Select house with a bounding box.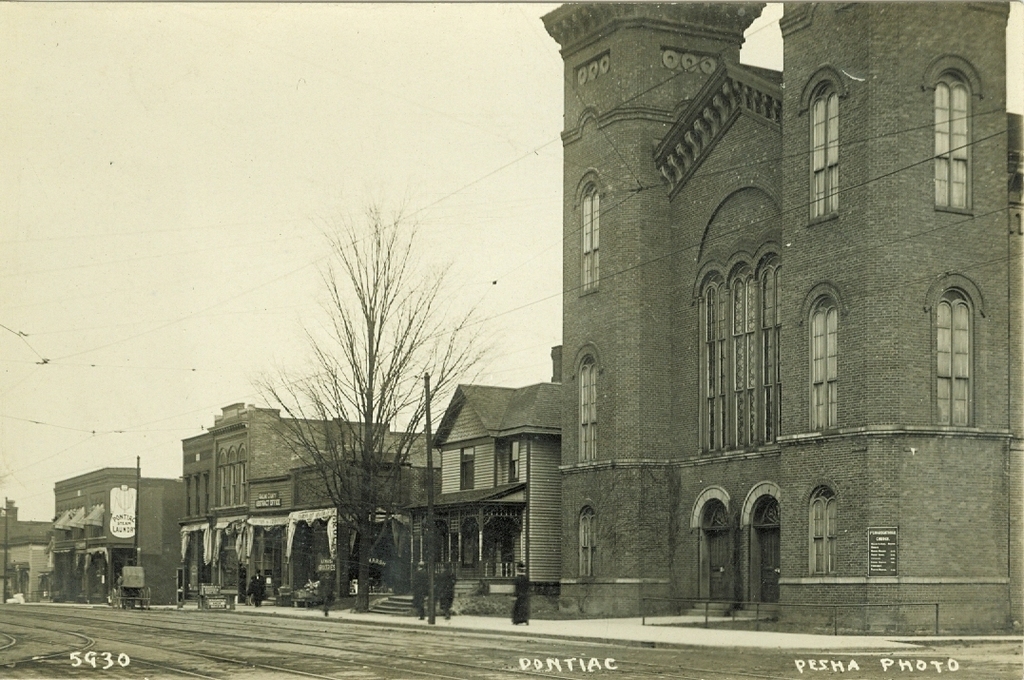
l=177, t=396, r=439, b=601.
